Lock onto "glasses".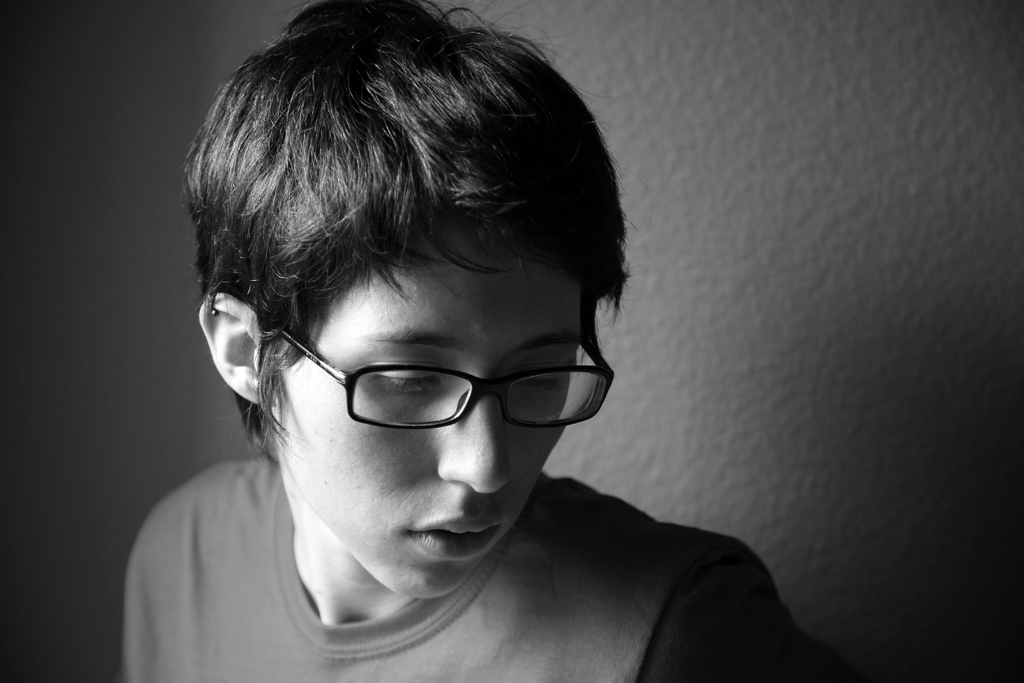
Locked: select_region(274, 340, 616, 447).
